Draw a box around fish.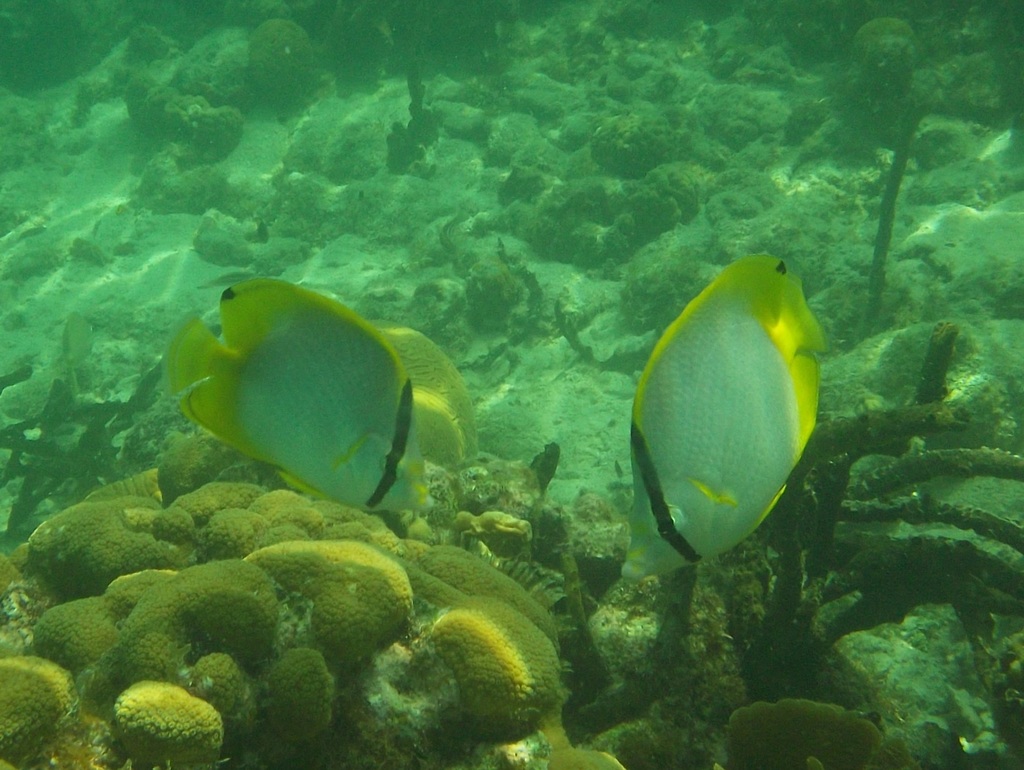
<bbox>379, 325, 479, 474</bbox>.
